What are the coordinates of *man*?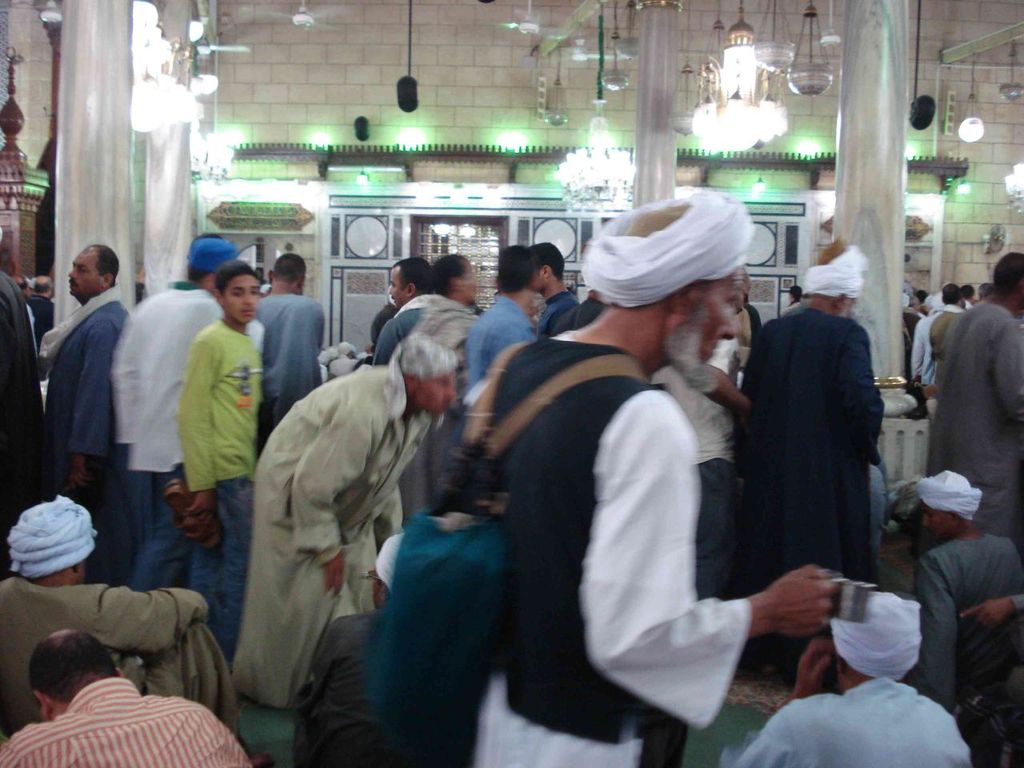
left=728, top=238, right=886, bottom=710.
